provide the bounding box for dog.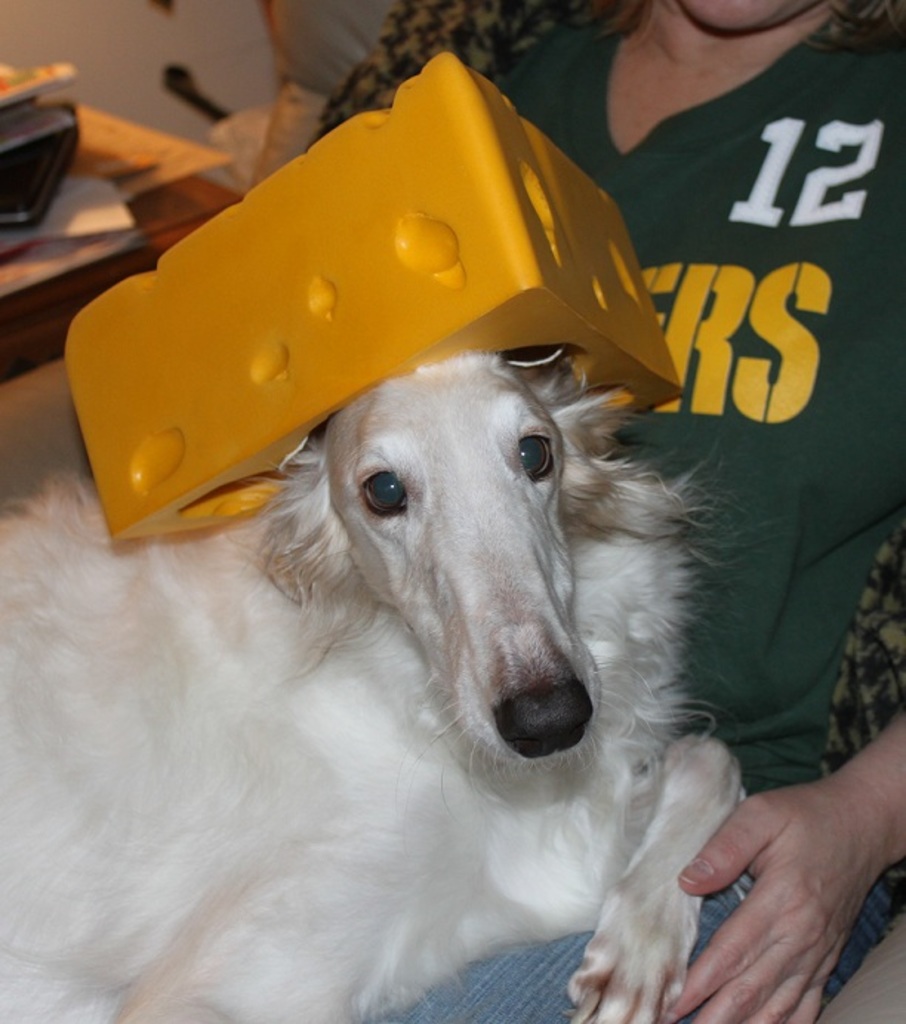
(left=0, top=349, right=752, bottom=1023).
